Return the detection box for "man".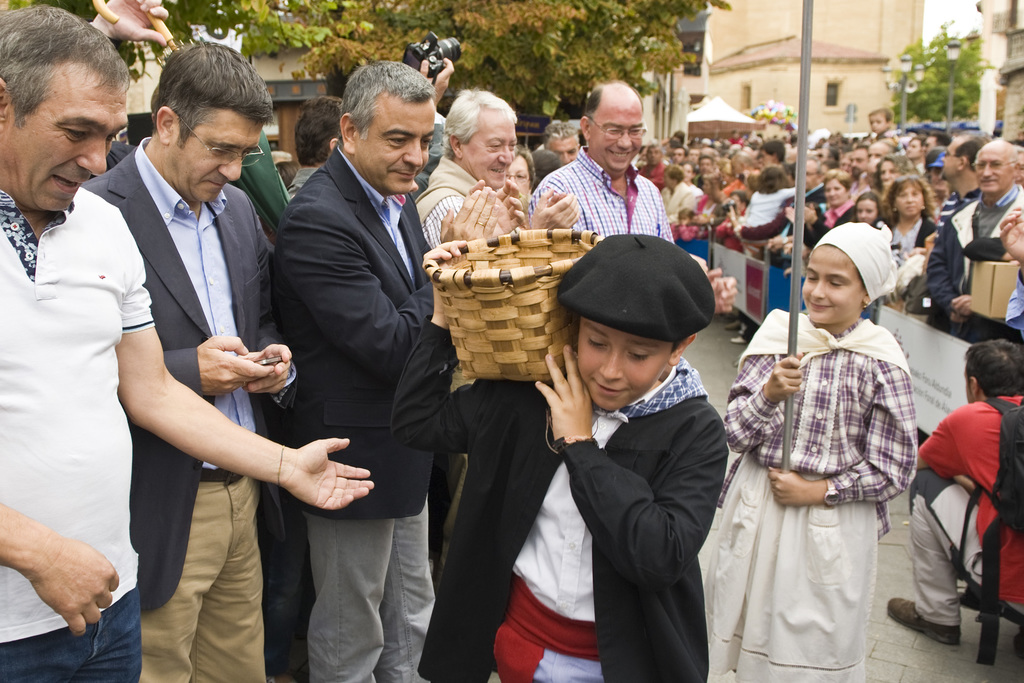
crop(267, 56, 494, 682).
